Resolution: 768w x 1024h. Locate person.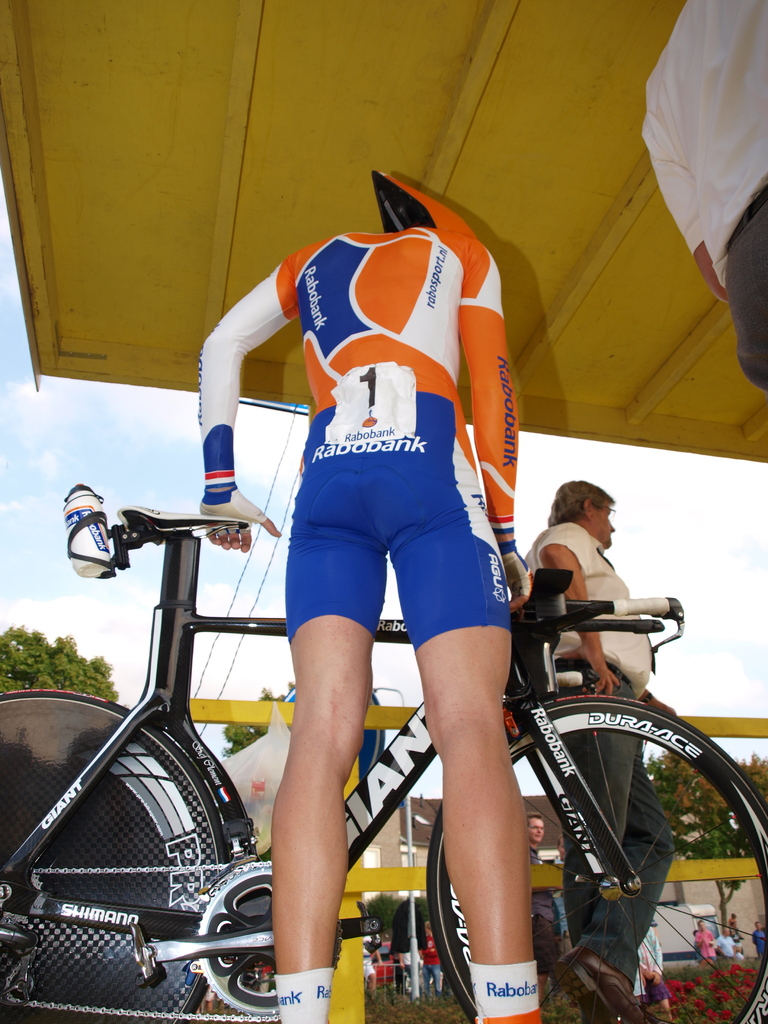
box=[532, 807, 563, 1003].
